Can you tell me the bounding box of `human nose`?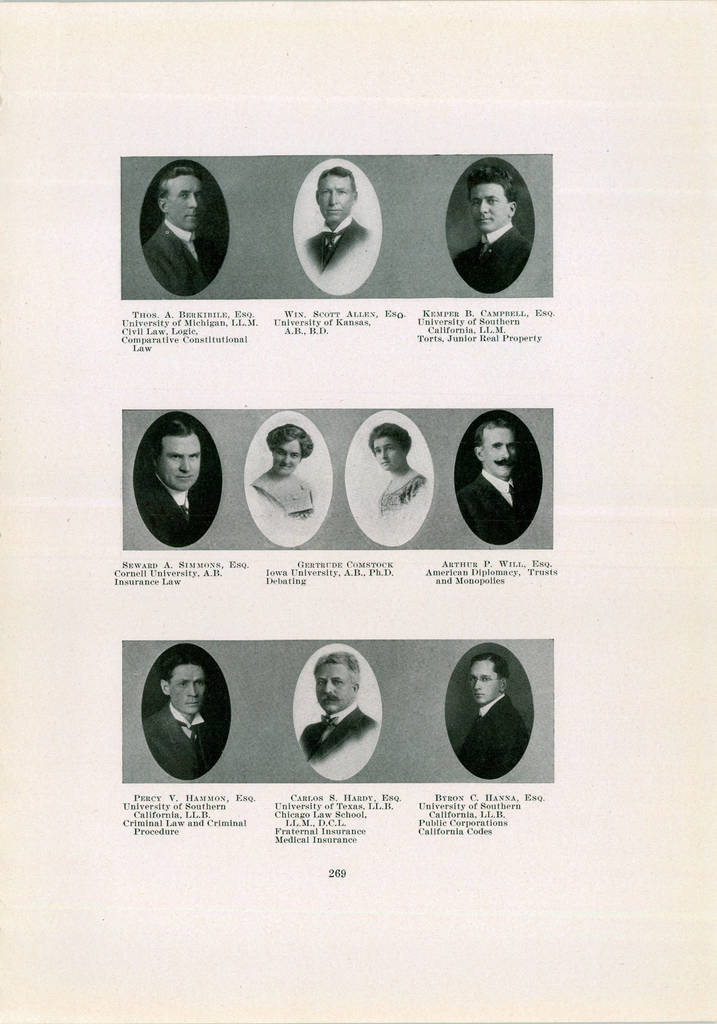
{"x1": 479, "y1": 200, "x2": 489, "y2": 214}.
